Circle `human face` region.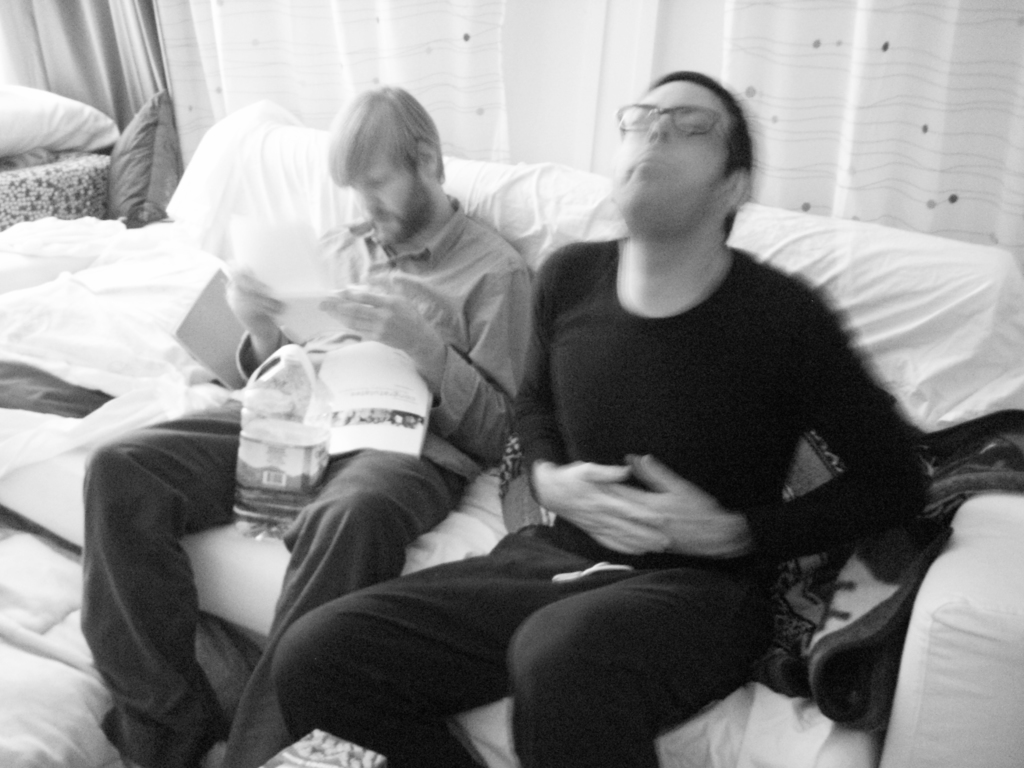
Region: BBox(614, 79, 731, 228).
